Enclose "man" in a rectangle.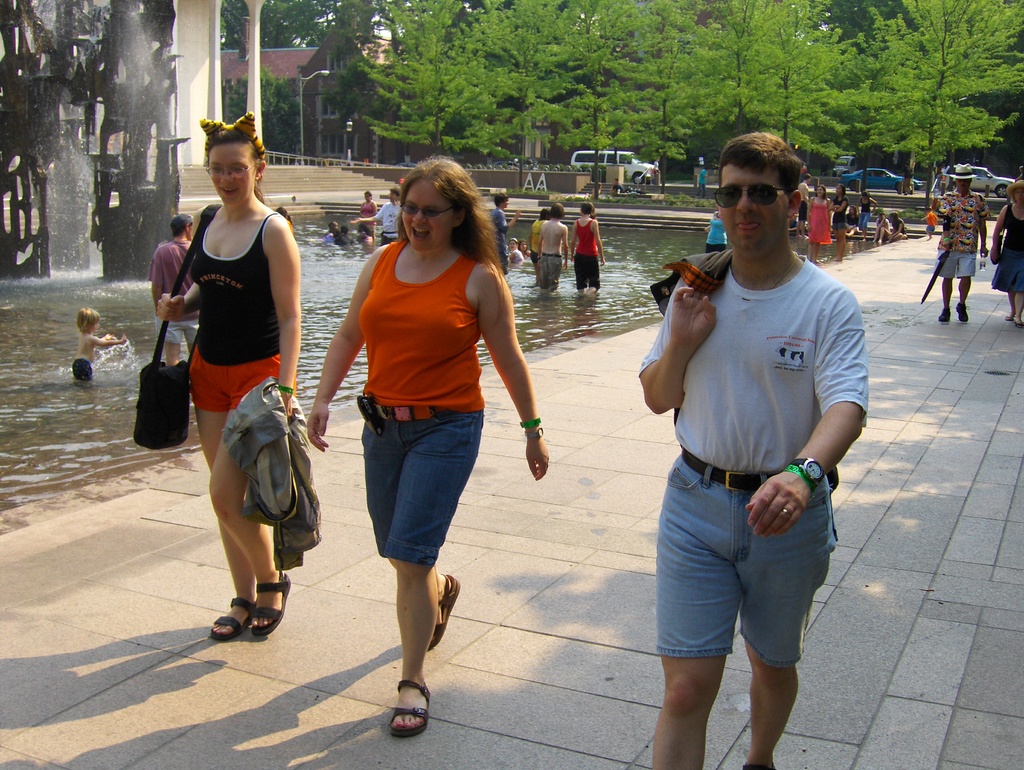
<region>624, 141, 866, 769</region>.
